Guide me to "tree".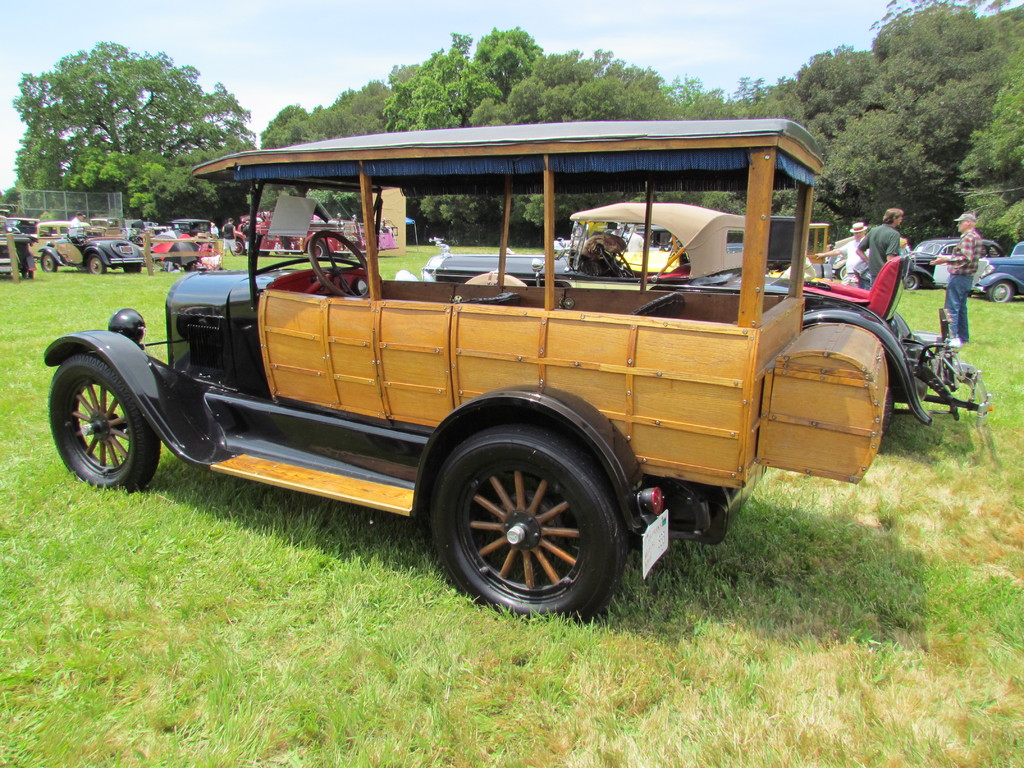
Guidance: [309, 61, 410, 214].
